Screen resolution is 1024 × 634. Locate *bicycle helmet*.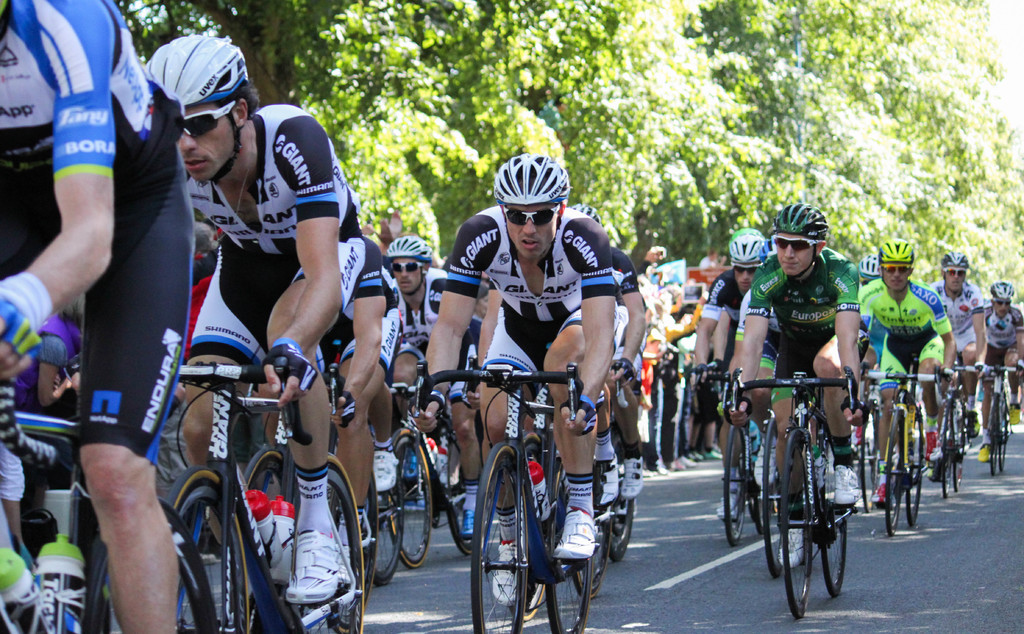
<box>771,203,821,240</box>.
